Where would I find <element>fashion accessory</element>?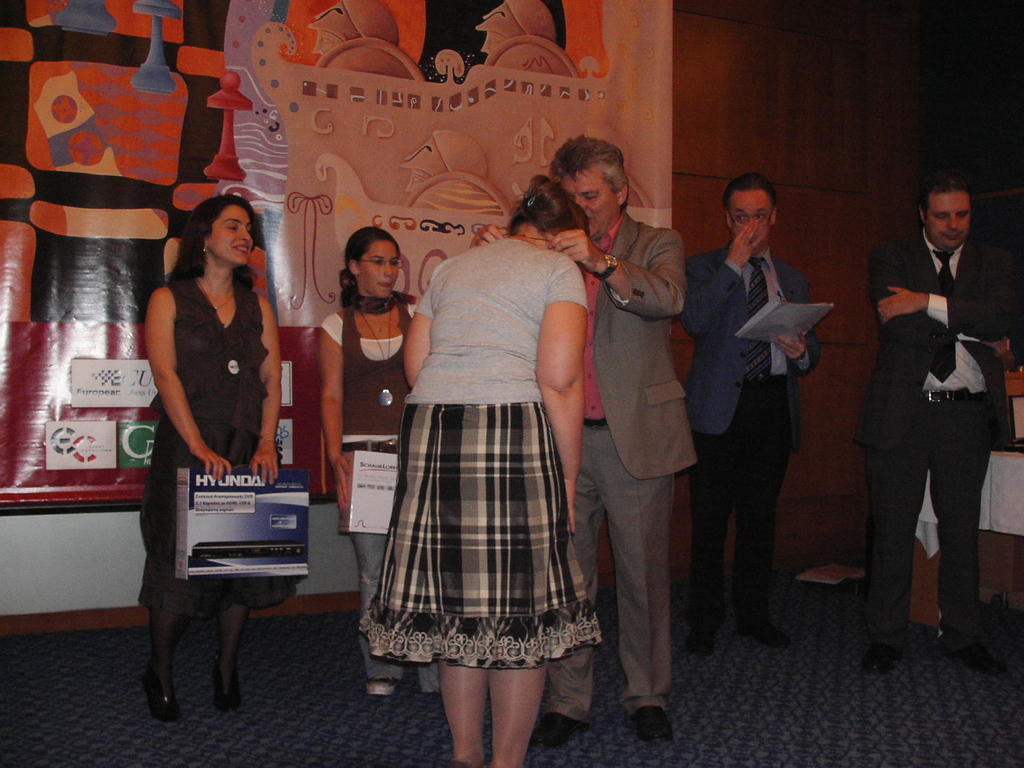
At bbox(918, 385, 994, 404).
